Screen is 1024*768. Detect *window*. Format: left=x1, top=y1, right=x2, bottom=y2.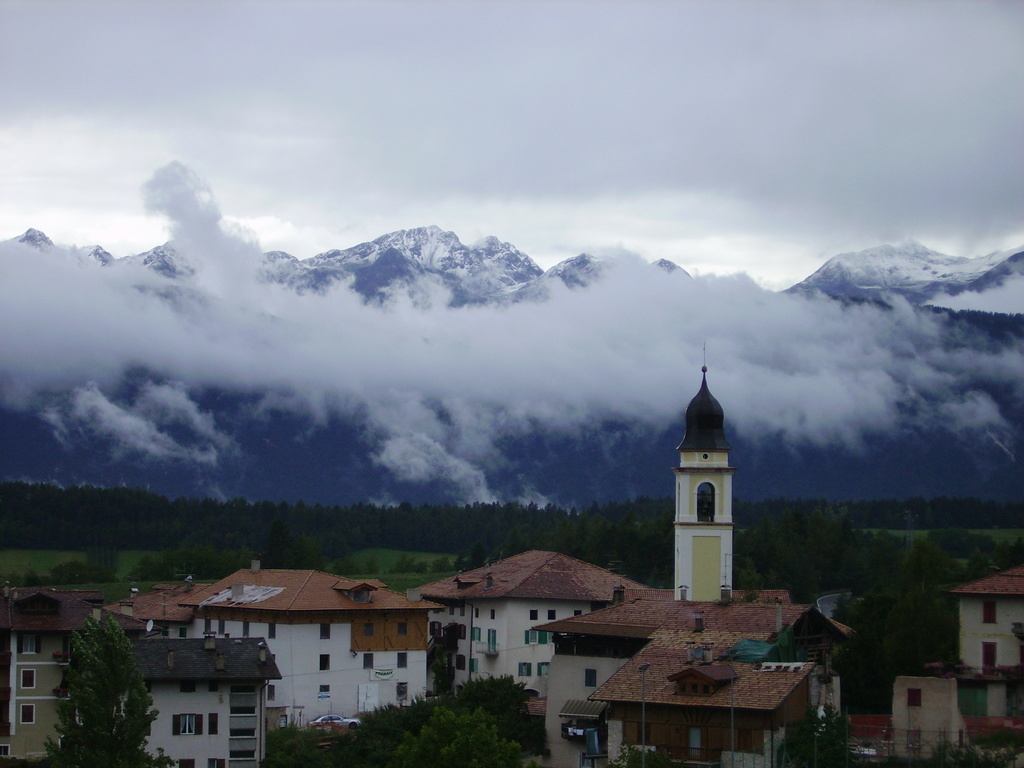
left=457, top=656, right=468, bottom=667.
